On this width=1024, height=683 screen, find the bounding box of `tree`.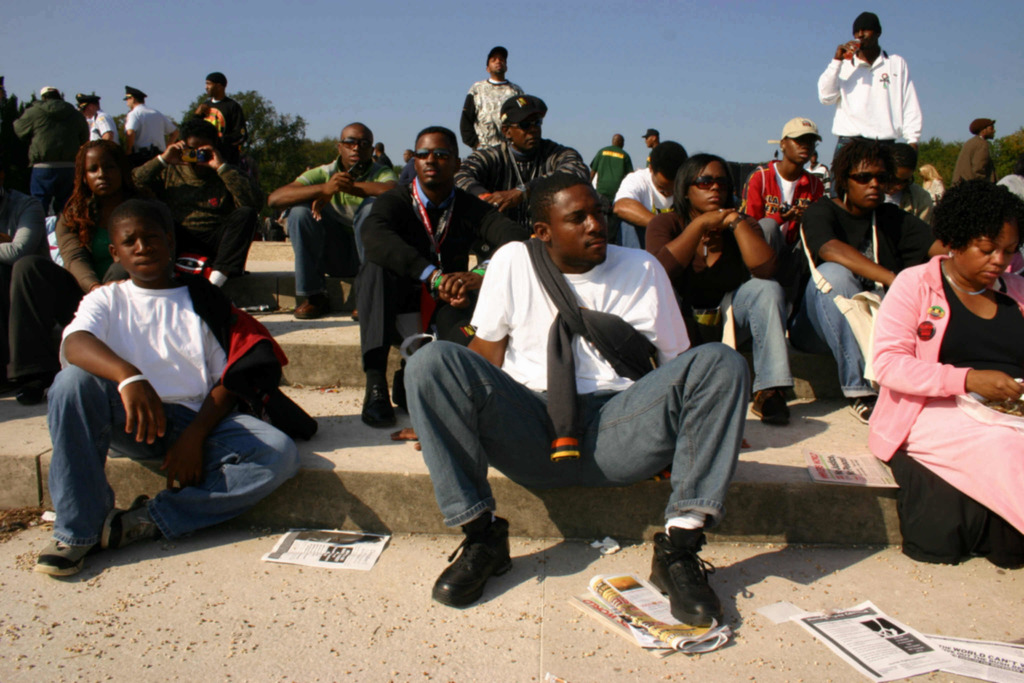
Bounding box: select_region(179, 88, 320, 222).
